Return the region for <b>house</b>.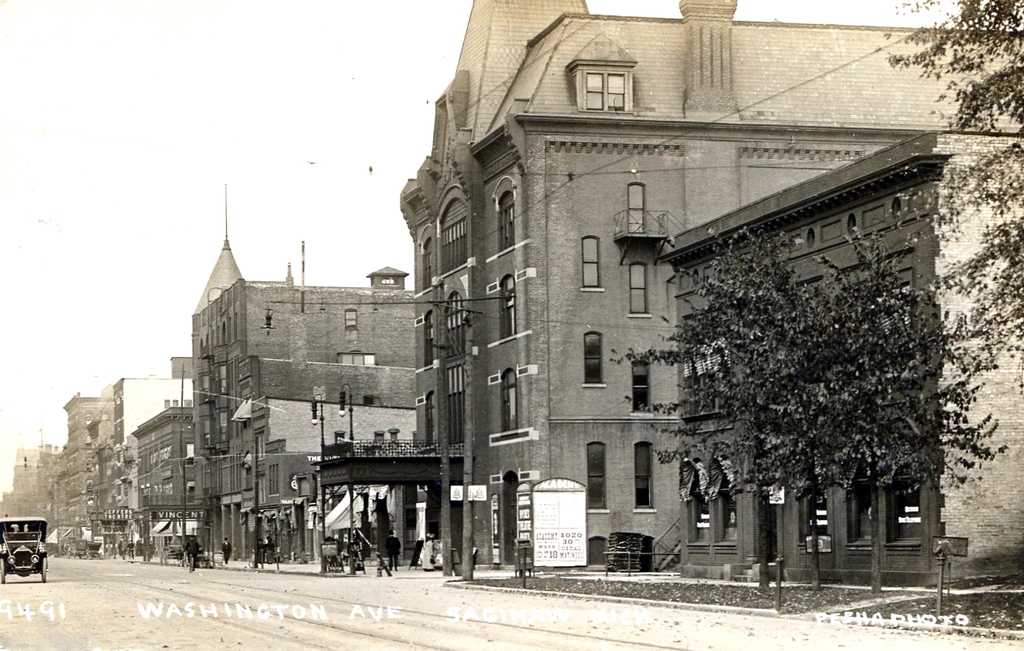
[400, 0, 1023, 582].
